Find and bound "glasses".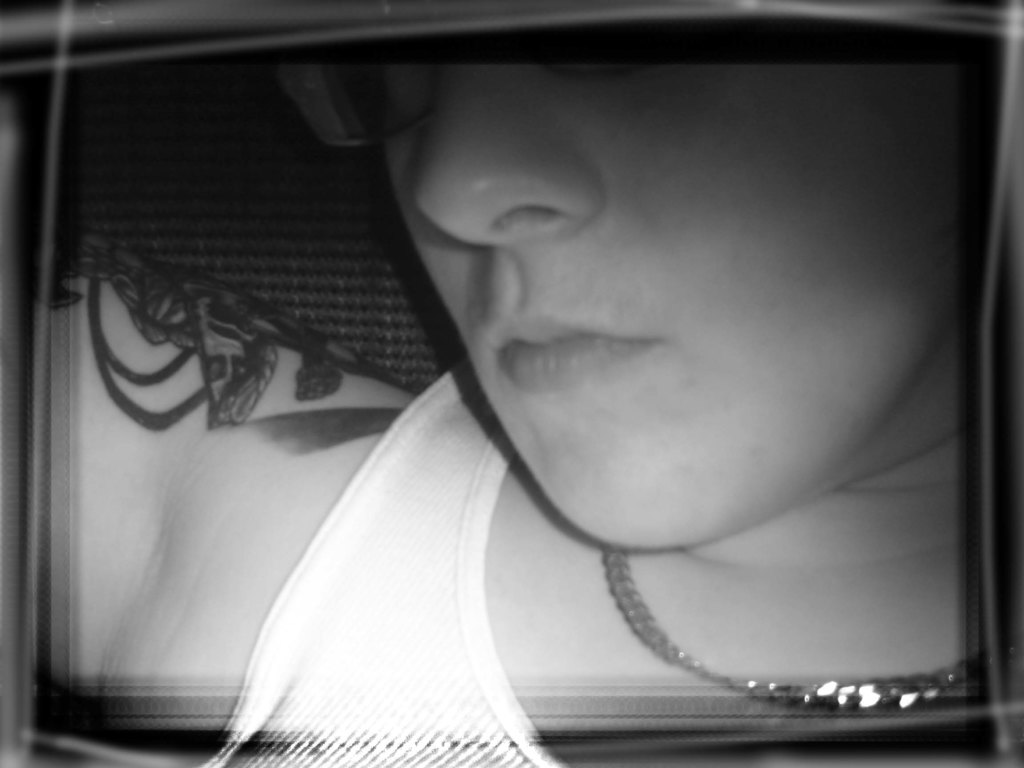
Bound: {"x1": 274, "y1": 63, "x2": 438, "y2": 150}.
